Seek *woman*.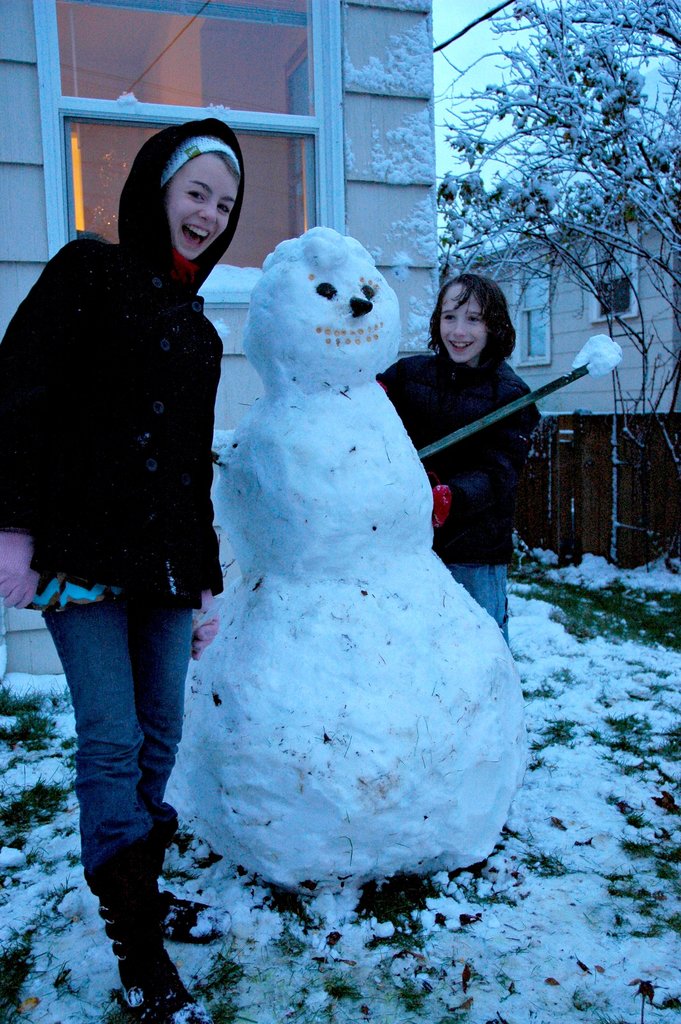
left=0, top=115, right=237, bottom=1020.
